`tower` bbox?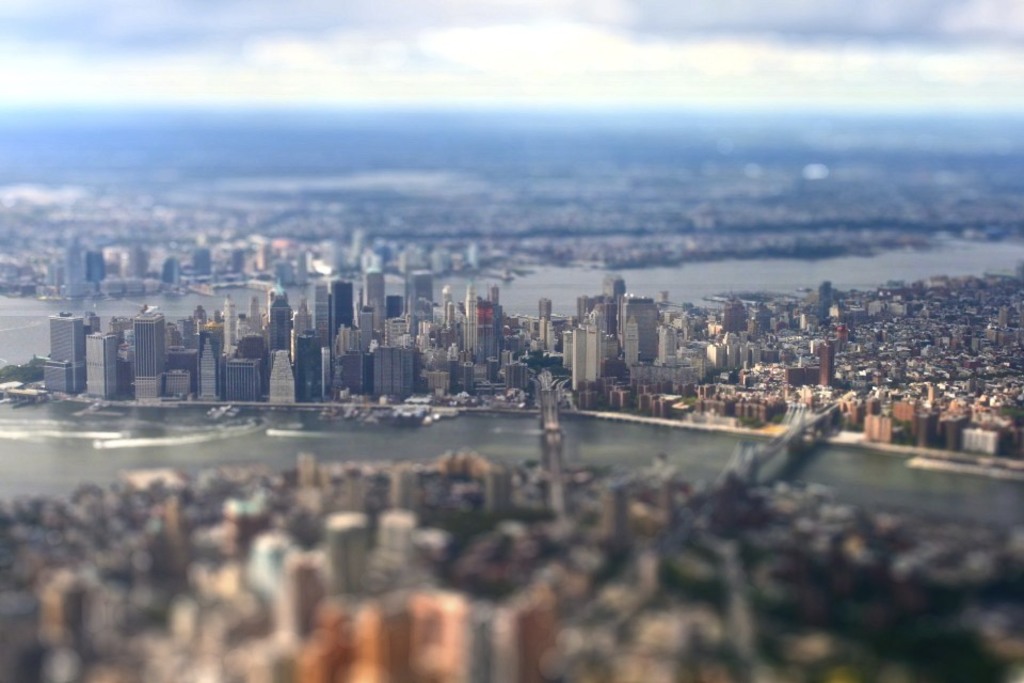
<bbox>620, 316, 640, 371</bbox>
